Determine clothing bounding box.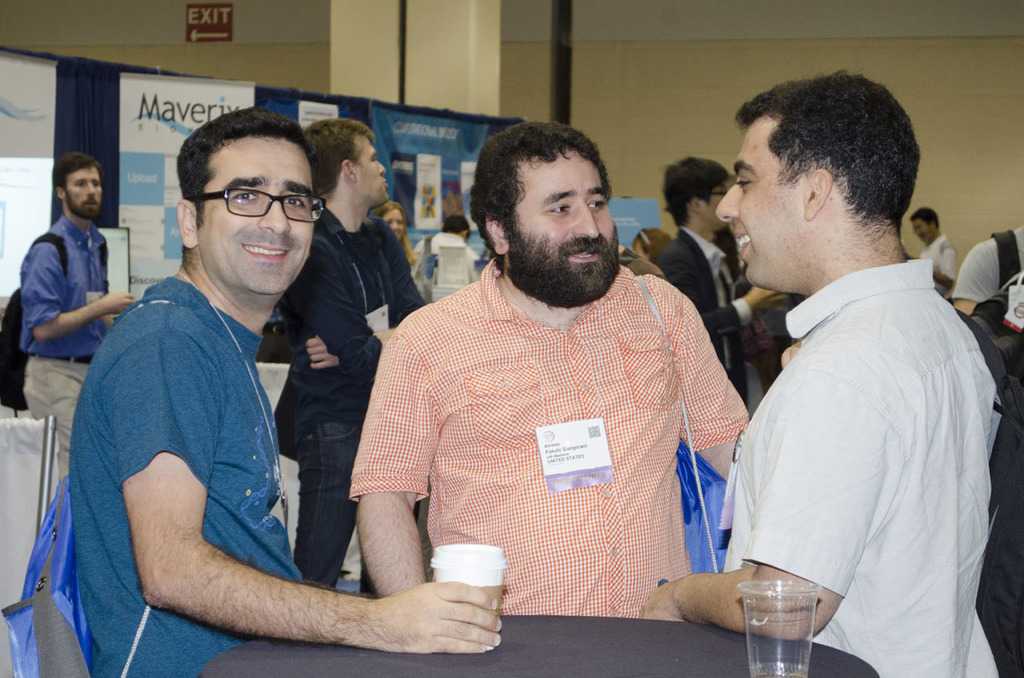
Determined: Rect(748, 292, 806, 403).
